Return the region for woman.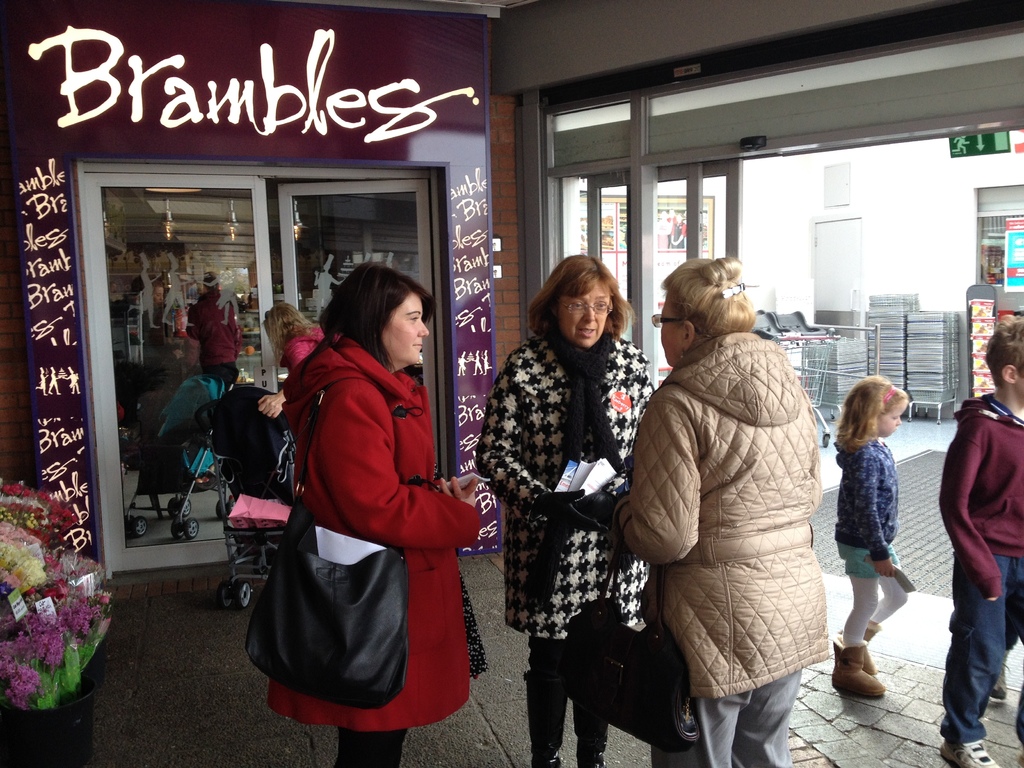
bbox=(477, 252, 657, 767).
